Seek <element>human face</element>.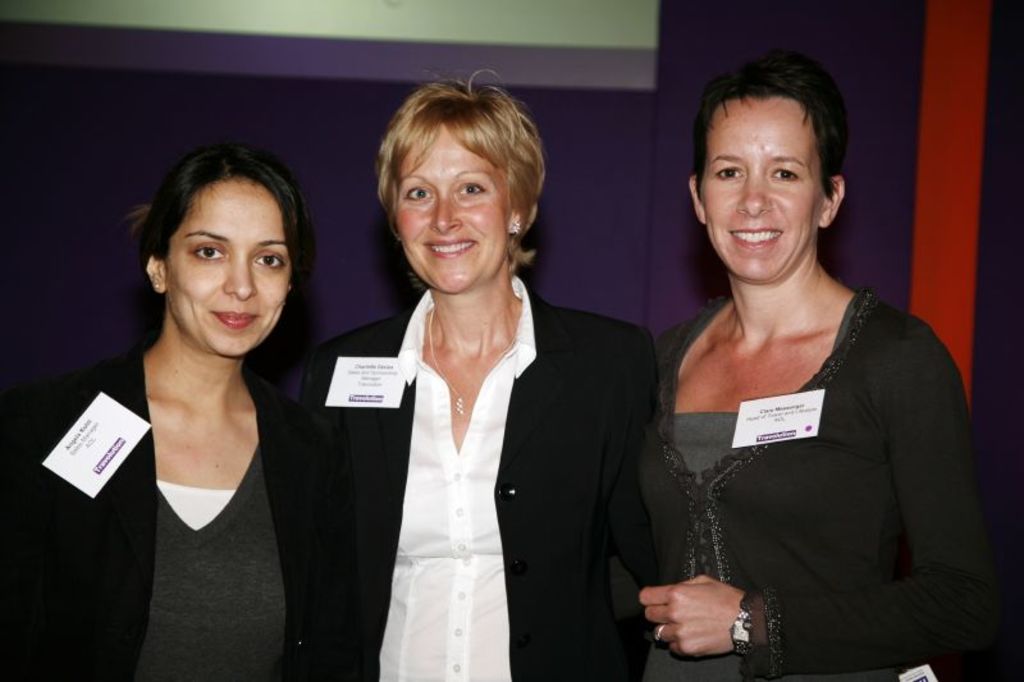
163 180 289 357.
